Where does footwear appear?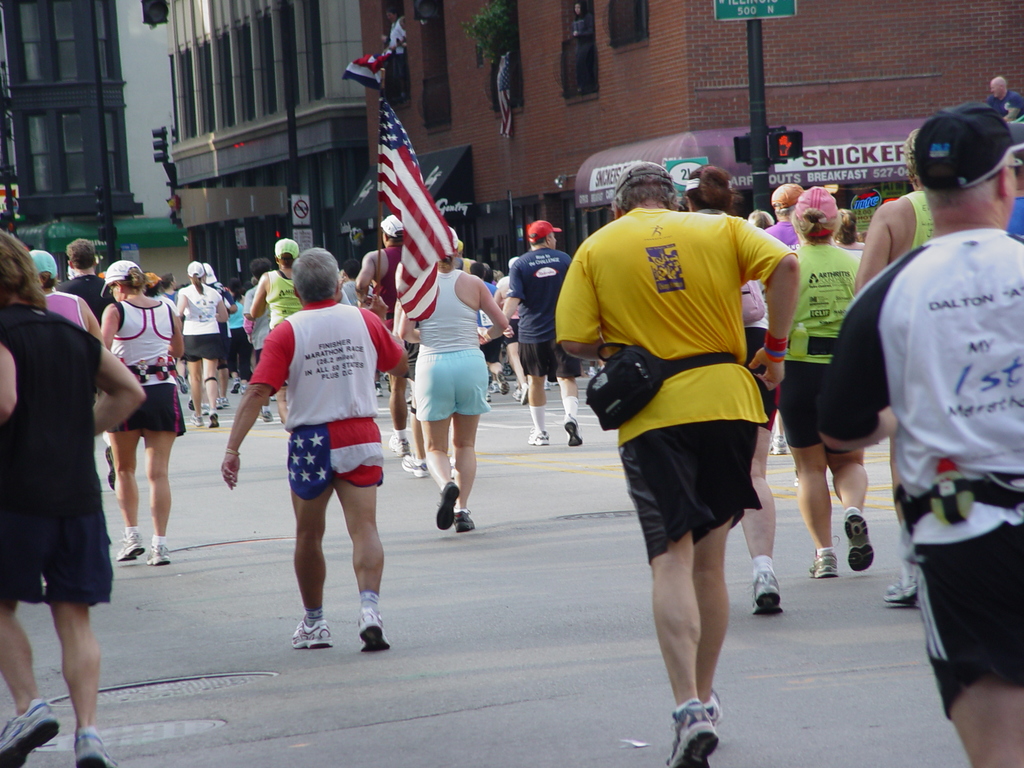
Appears at bbox=(117, 532, 149, 556).
